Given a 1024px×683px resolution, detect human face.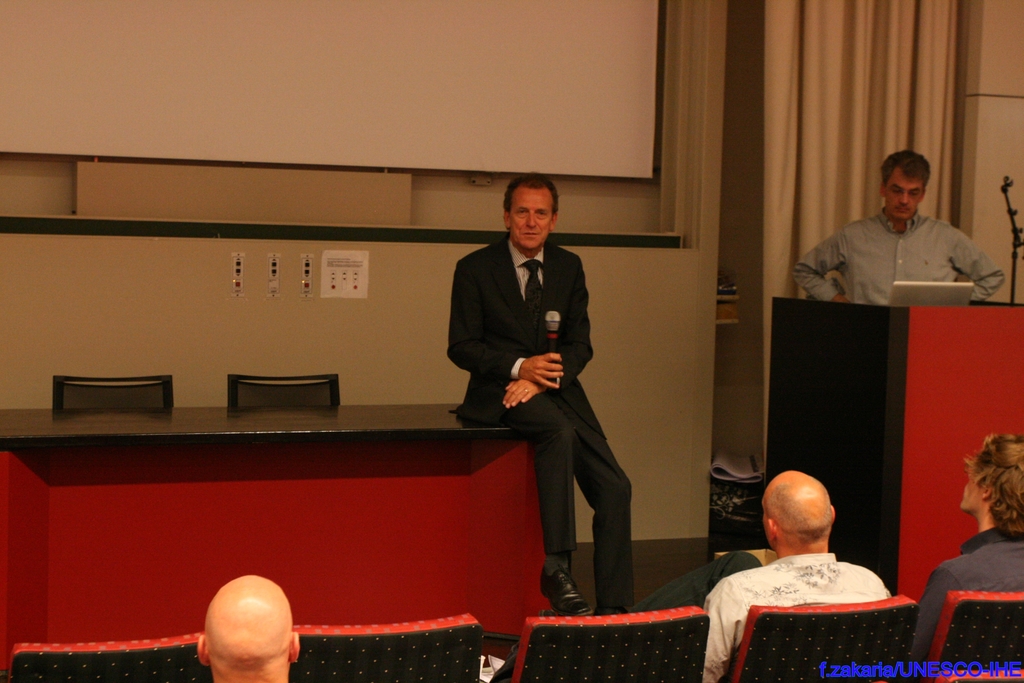
<region>959, 479, 985, 514</region>.
